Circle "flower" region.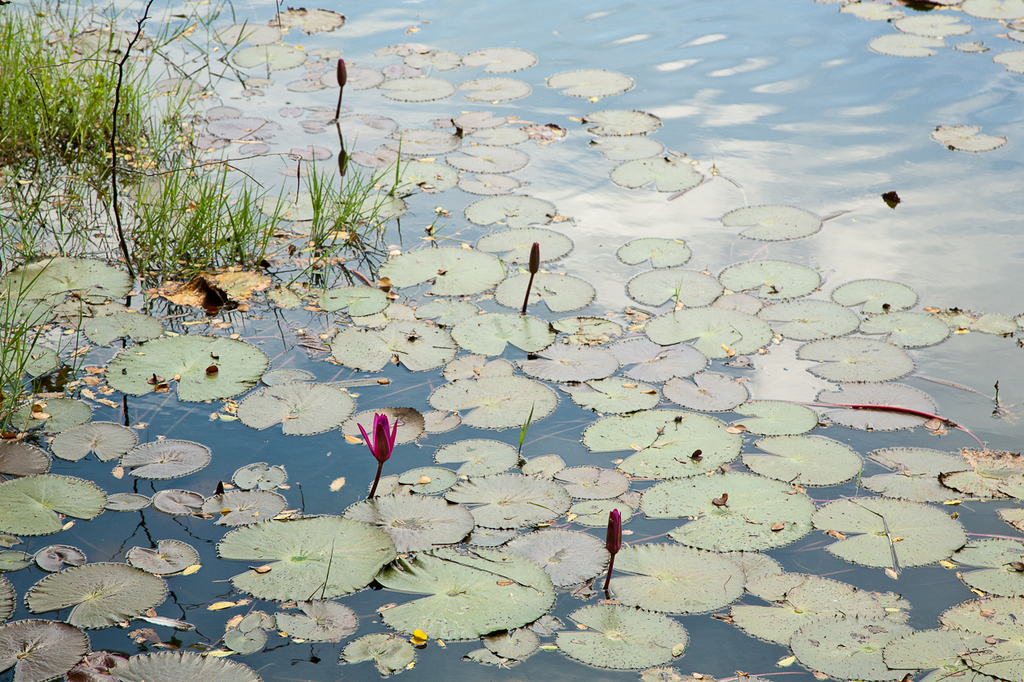
Region: 360 413 398 463.
